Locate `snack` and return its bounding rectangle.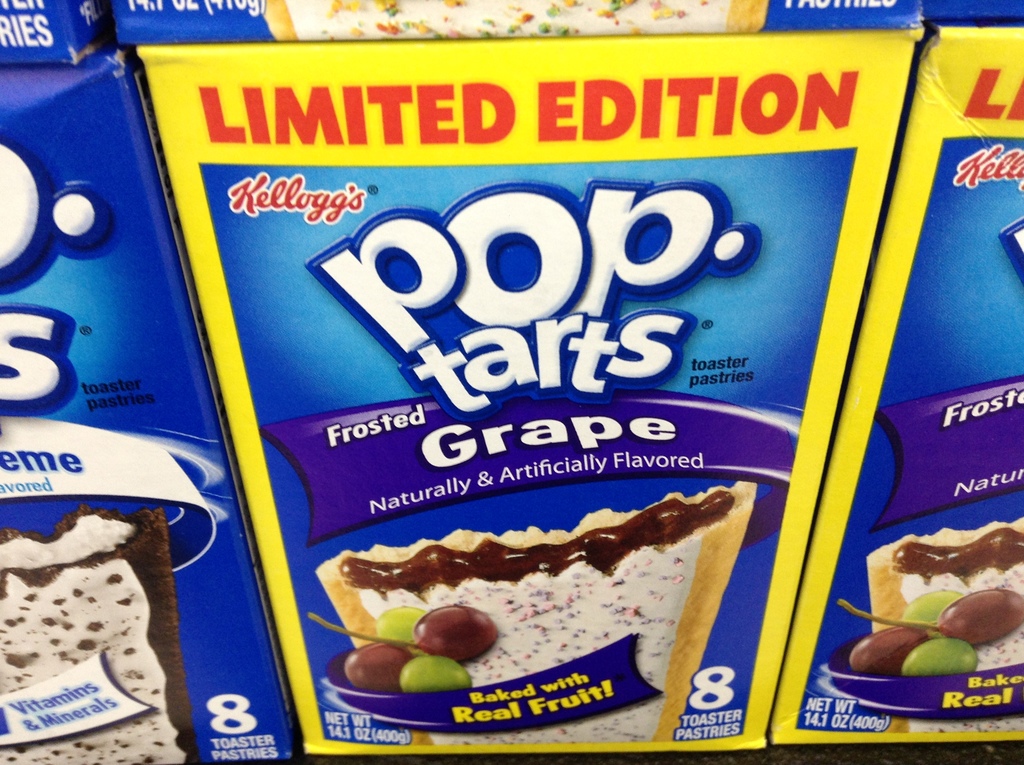
bbox(0, 508, 200, 762).
